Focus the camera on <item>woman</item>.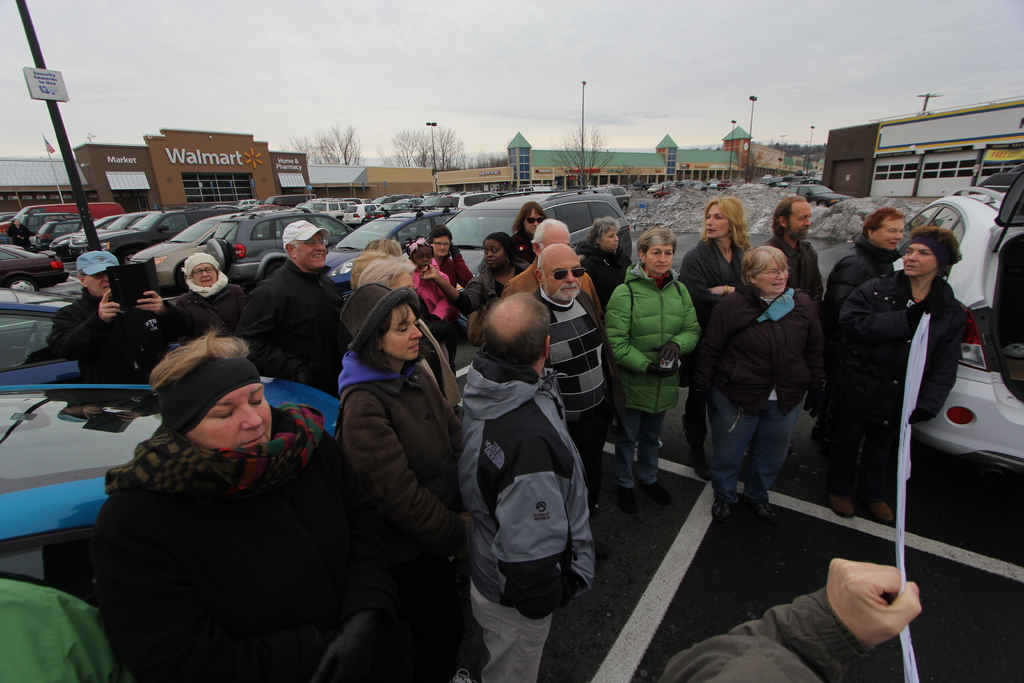
Focus region: <bbox>577, 215, 636, 311</bbox>.
